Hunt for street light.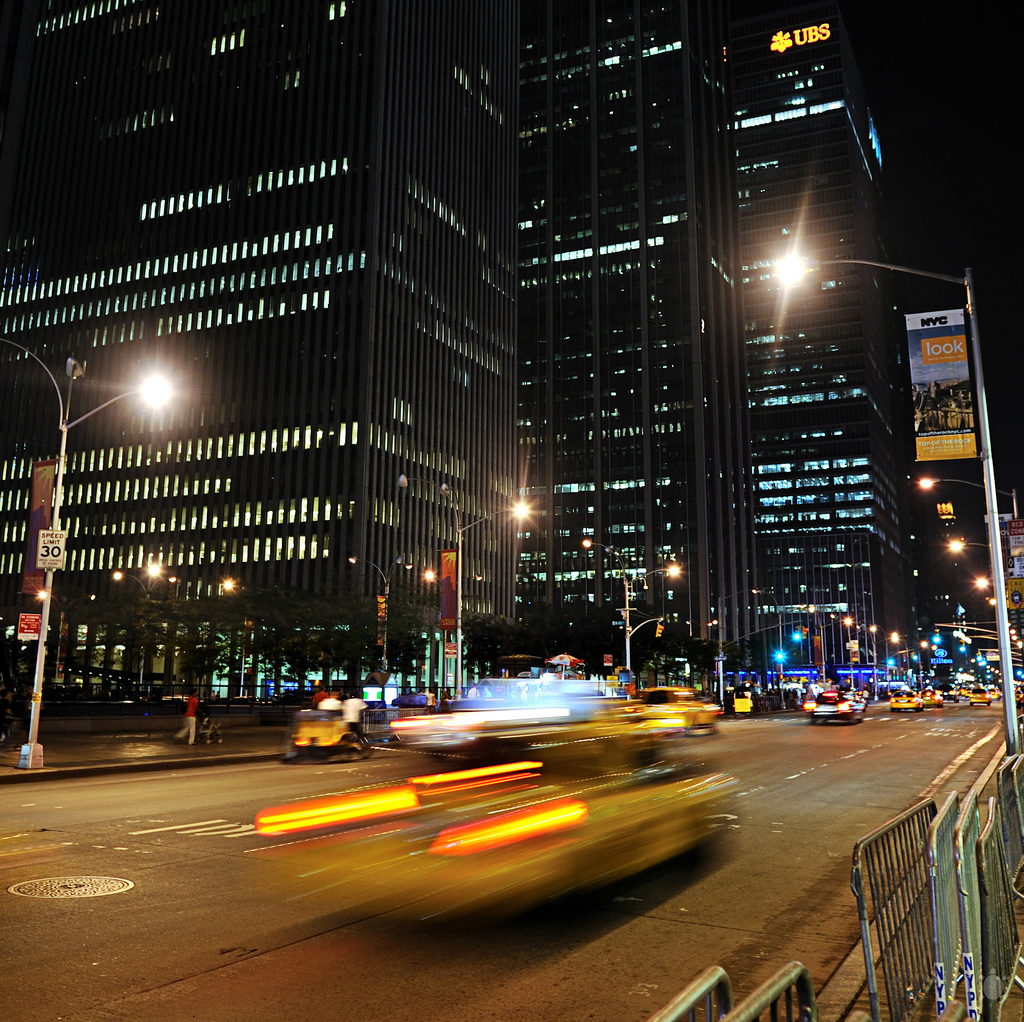
Hunted down at bbox(891, 635, 934, 699).
